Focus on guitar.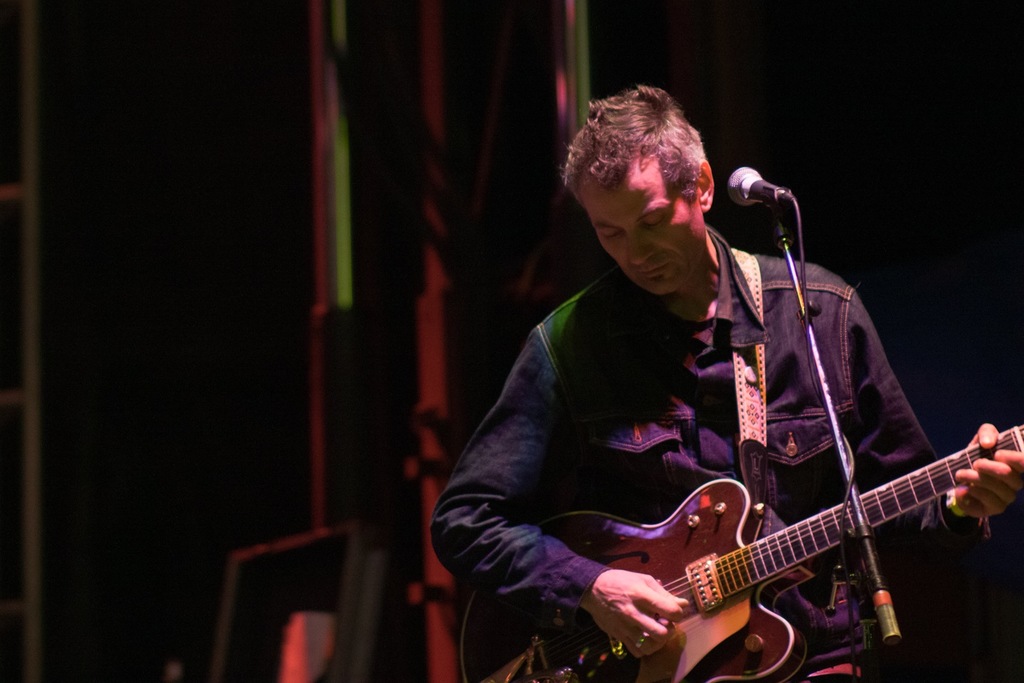
Focused at <box>459,418,1023,682</box>.
